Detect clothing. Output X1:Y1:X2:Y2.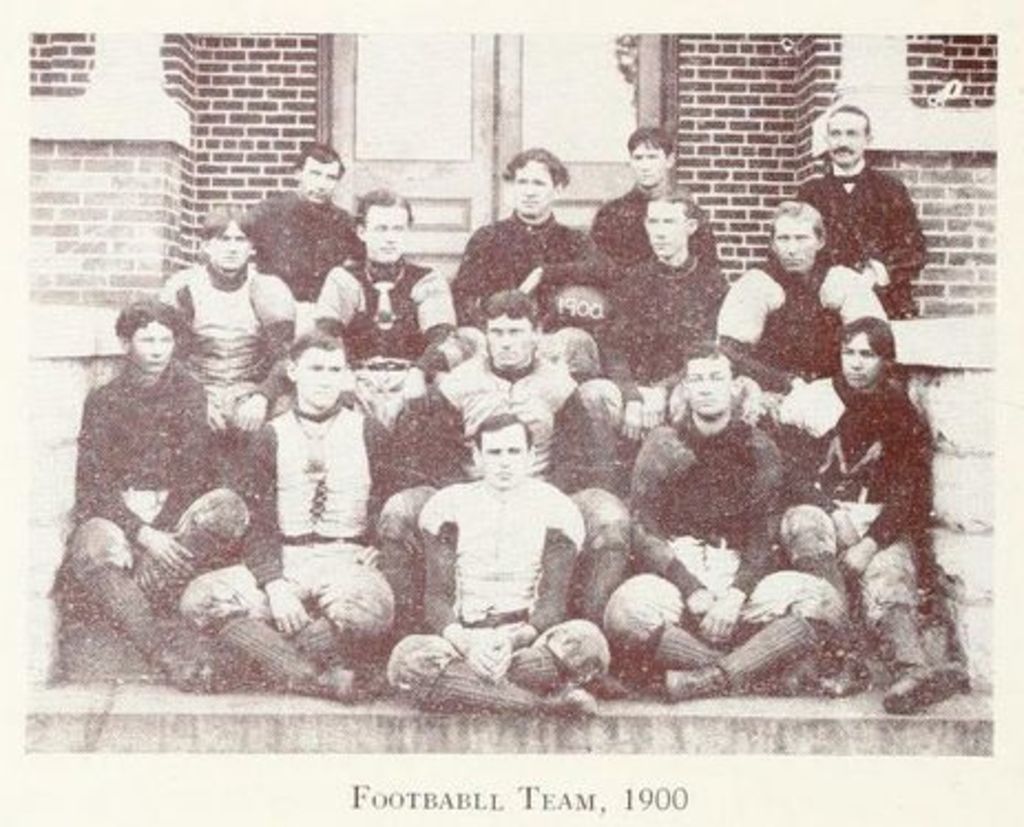
378:349:628:626.
